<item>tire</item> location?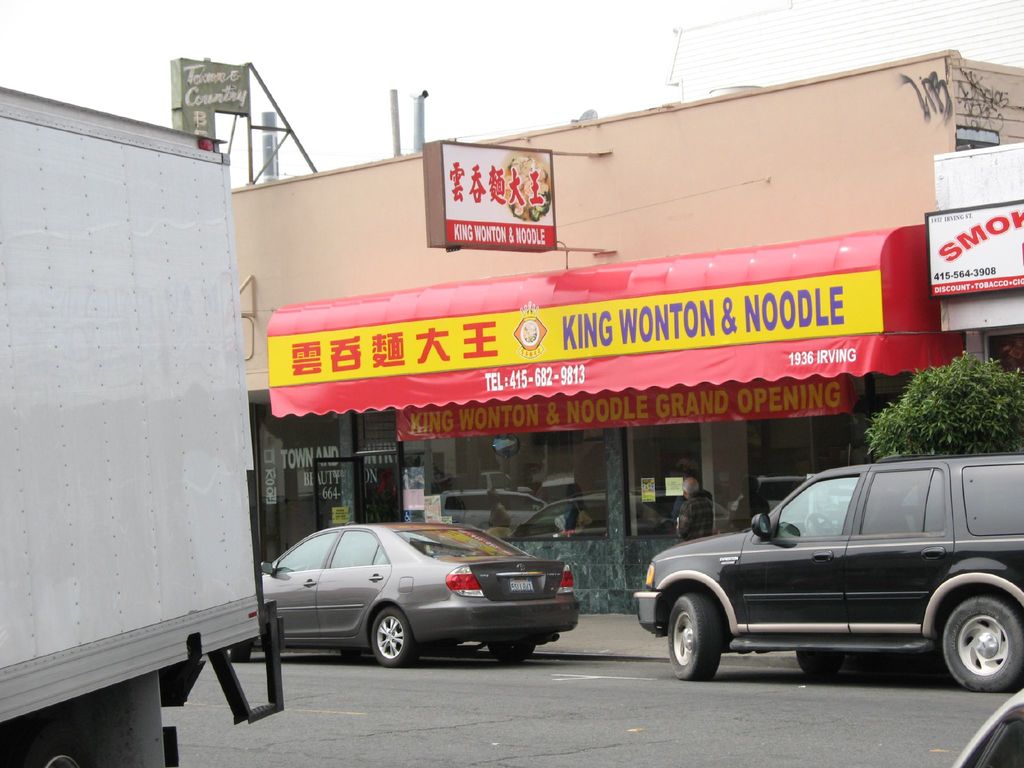
BBox(667, 585, 728, 683)
